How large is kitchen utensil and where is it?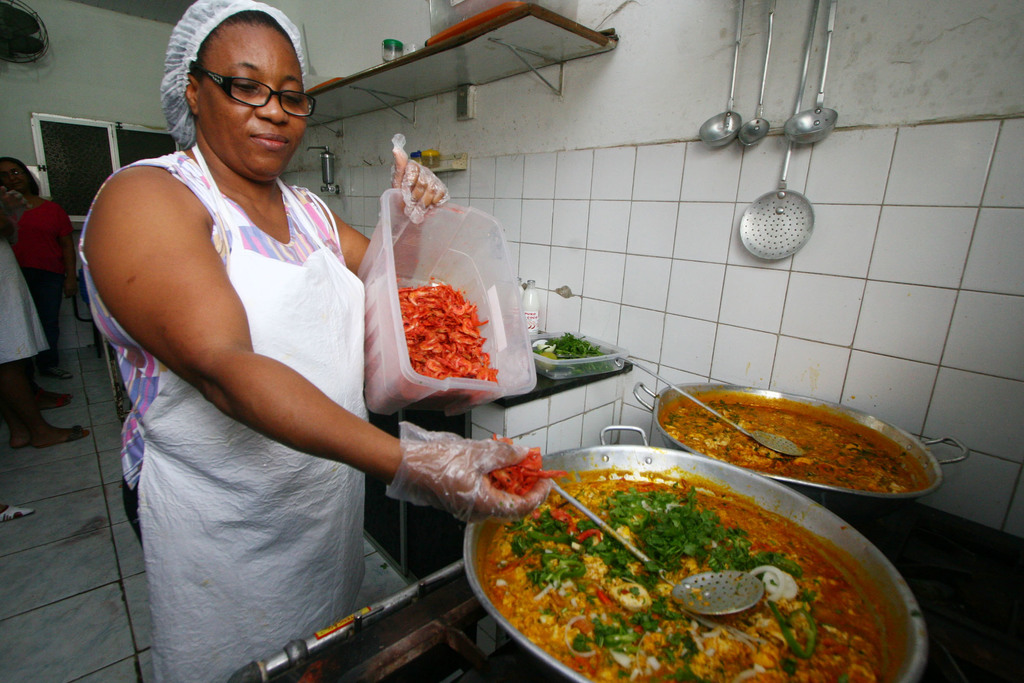
Bounding box: locate(461, 424, 931, 682).
